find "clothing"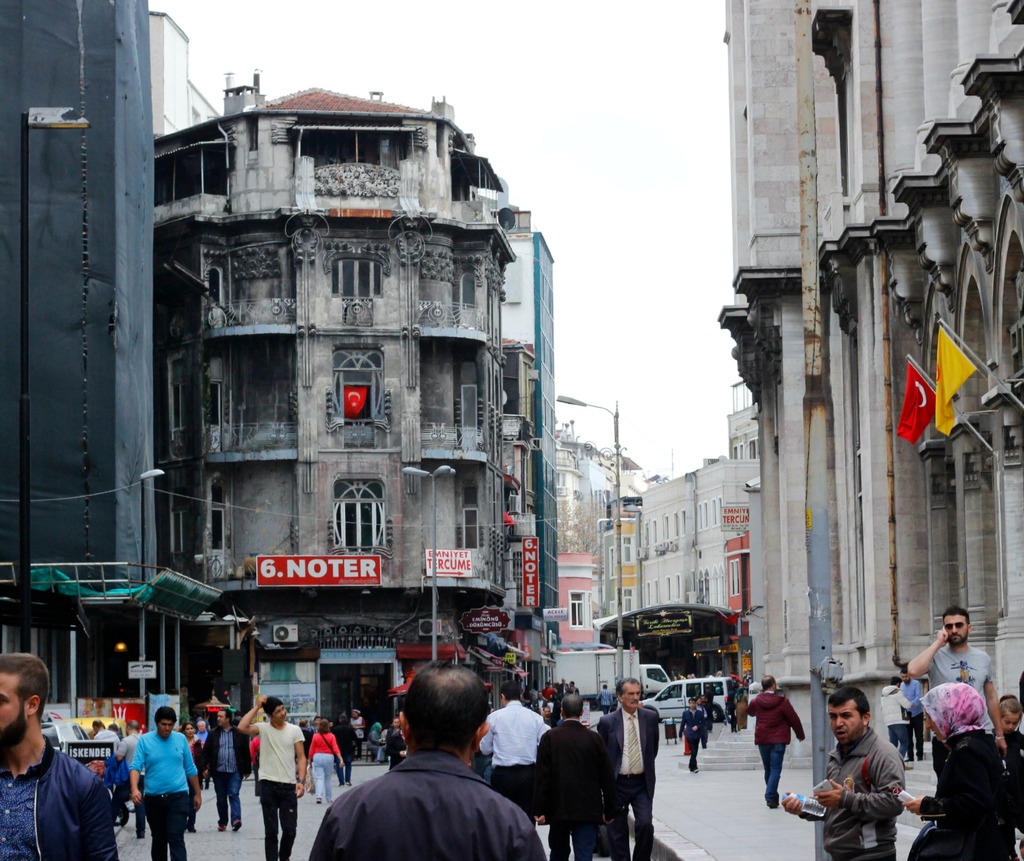
[200,726,252,825]
